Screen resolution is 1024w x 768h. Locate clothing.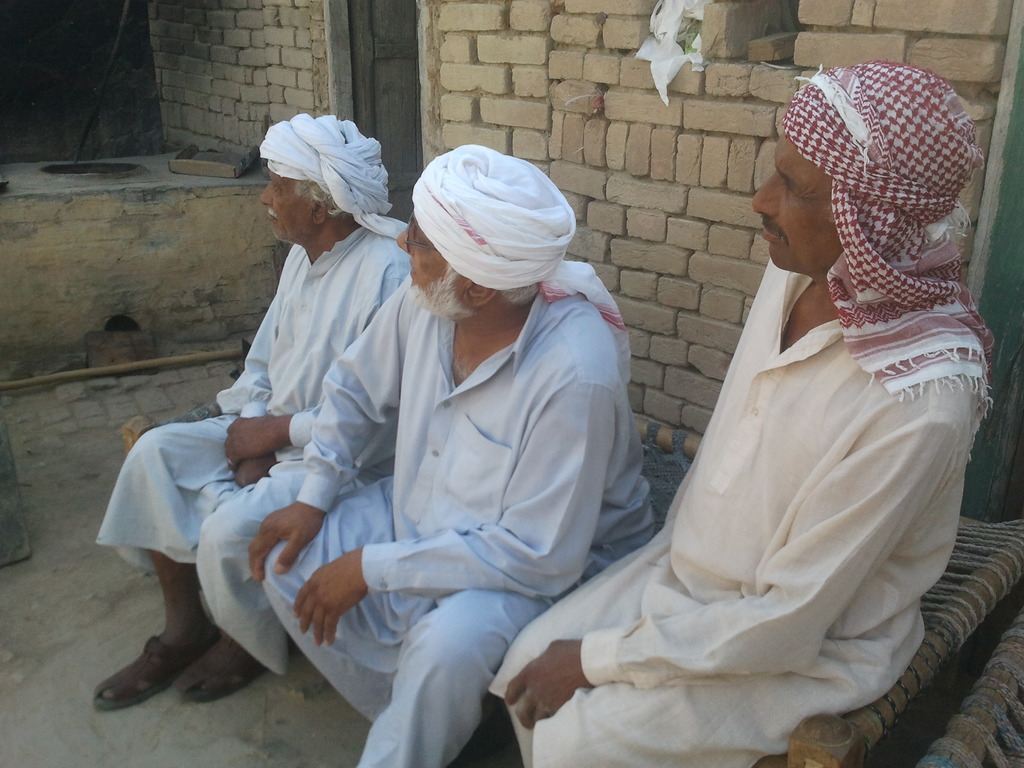
94,211,422,570.
